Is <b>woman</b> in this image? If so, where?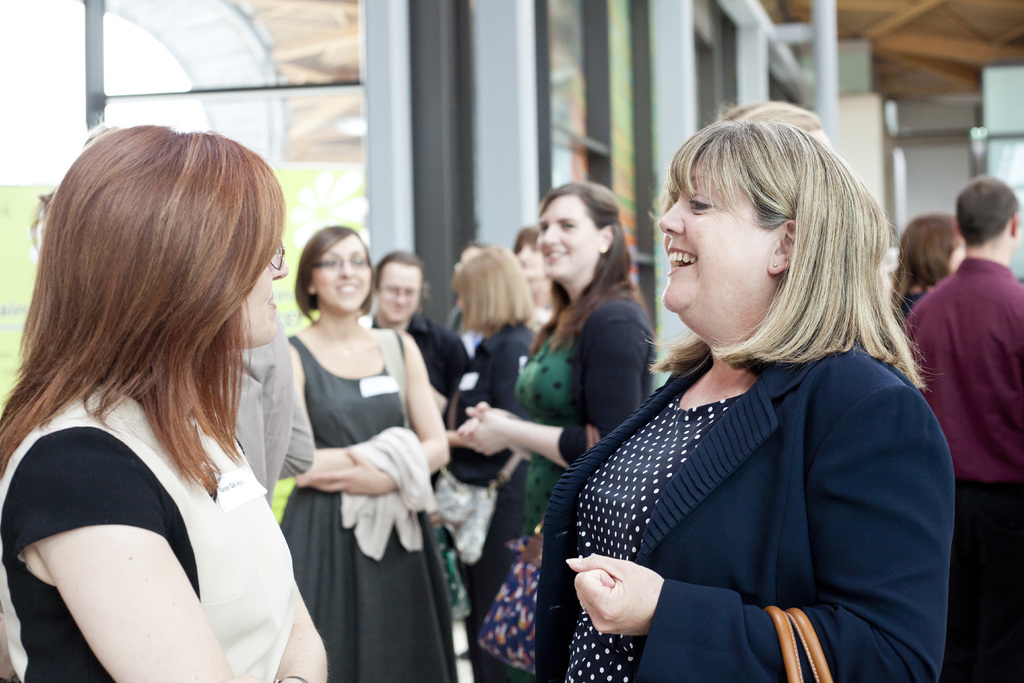
Yes, at BBox(890, 210, 968, 320).
